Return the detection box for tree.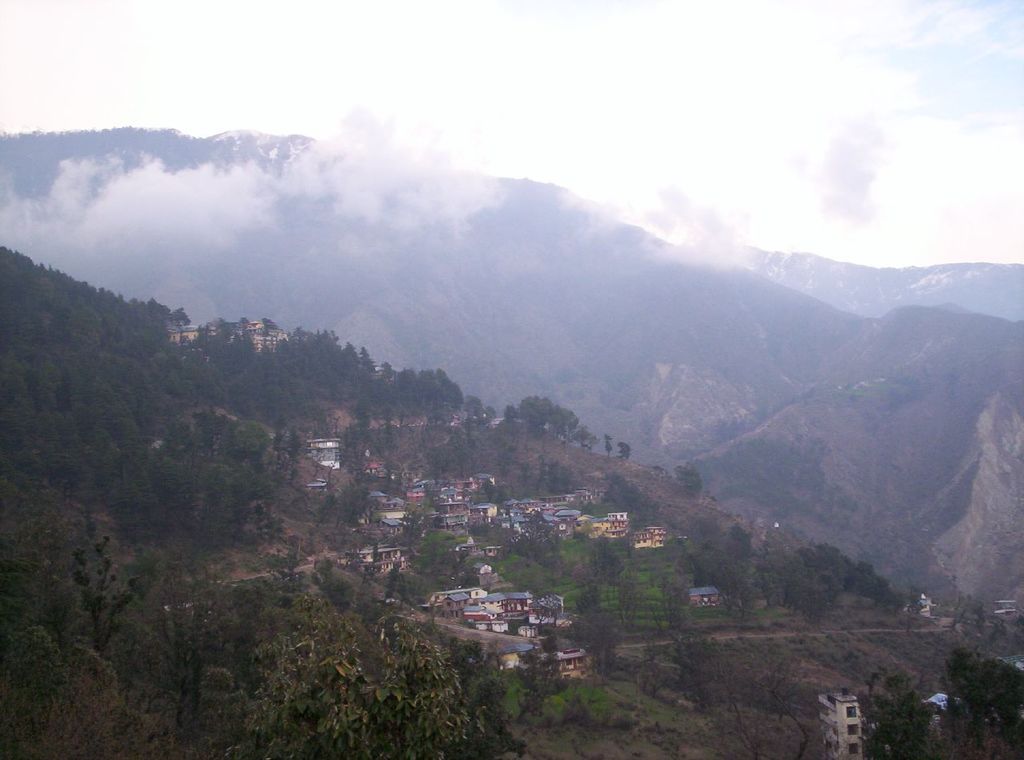
select_region(602, 435, 610, 459).
